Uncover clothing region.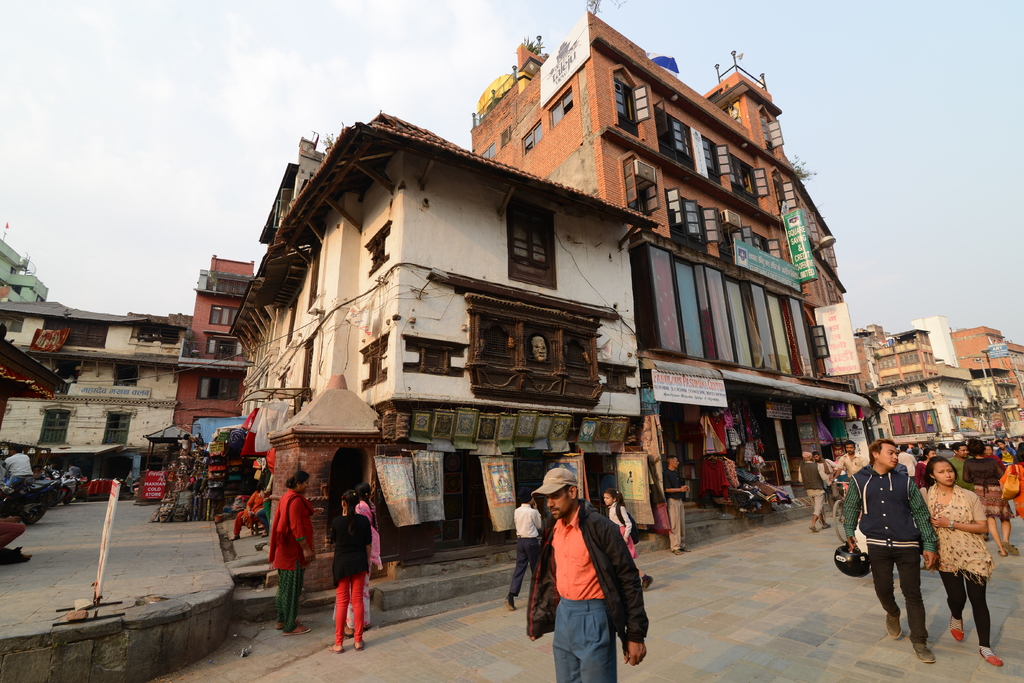
Uncovered: [241, 409, 262, 452].
